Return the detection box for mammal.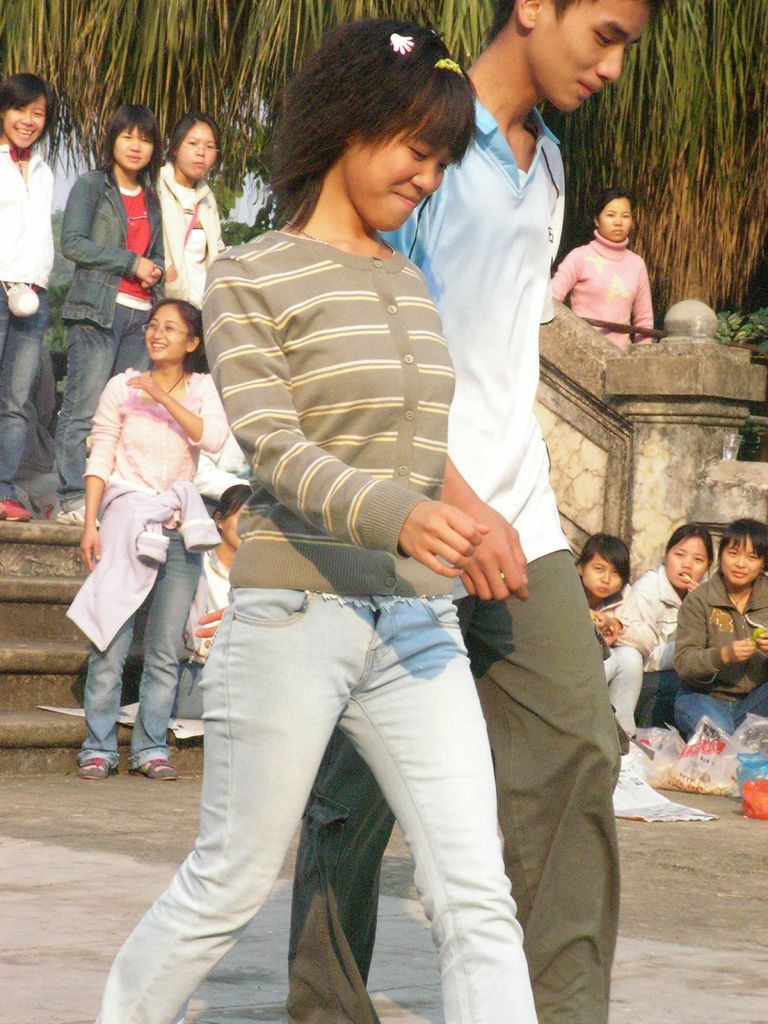
bbox(571, 536, 643, 743).
